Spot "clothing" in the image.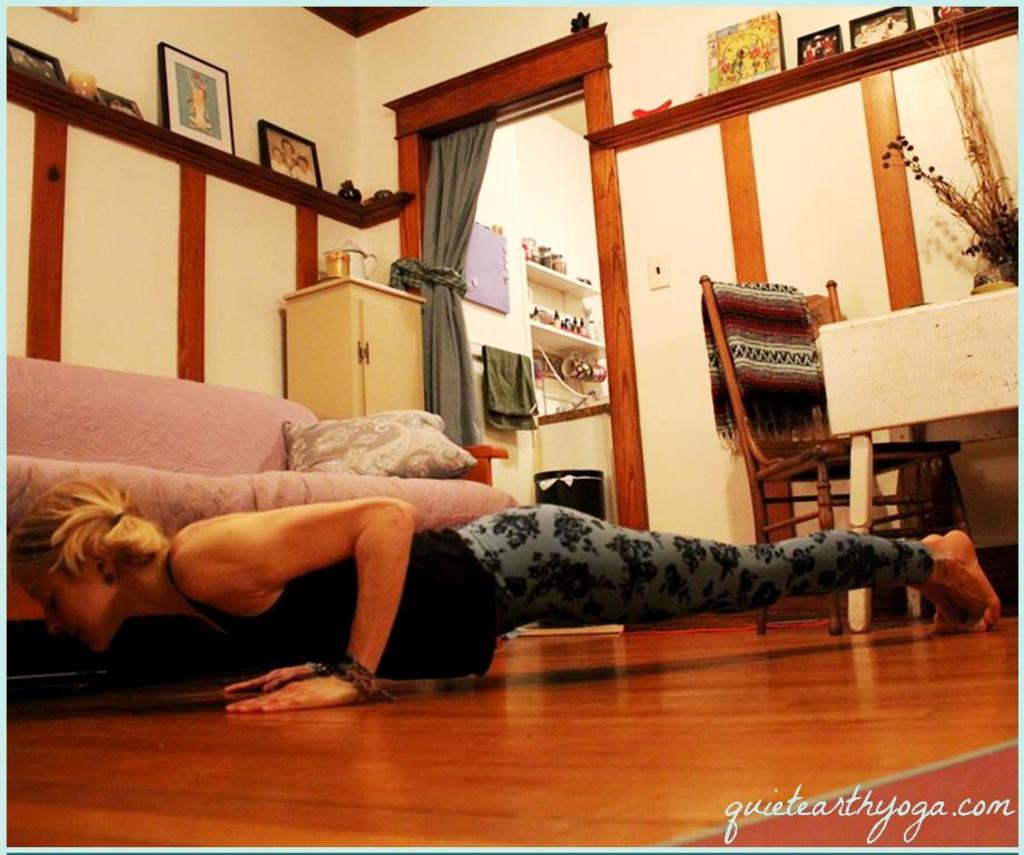
"clothing" found at box(163, 505, 935, 680).
